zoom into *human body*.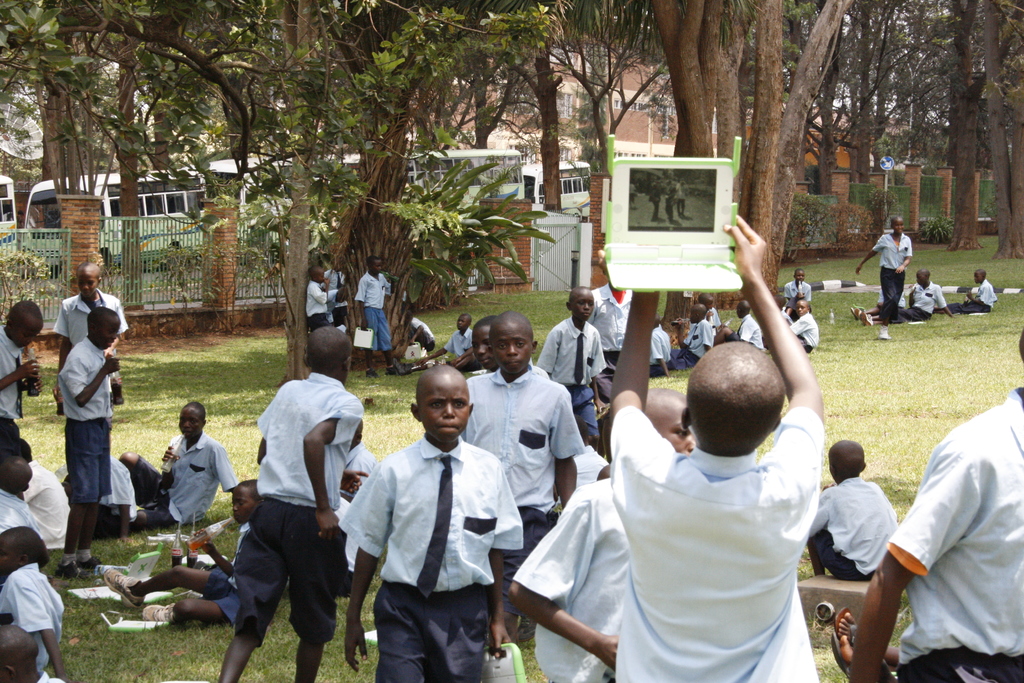
Zoom target: Rect(0, 459, 43, 533).
